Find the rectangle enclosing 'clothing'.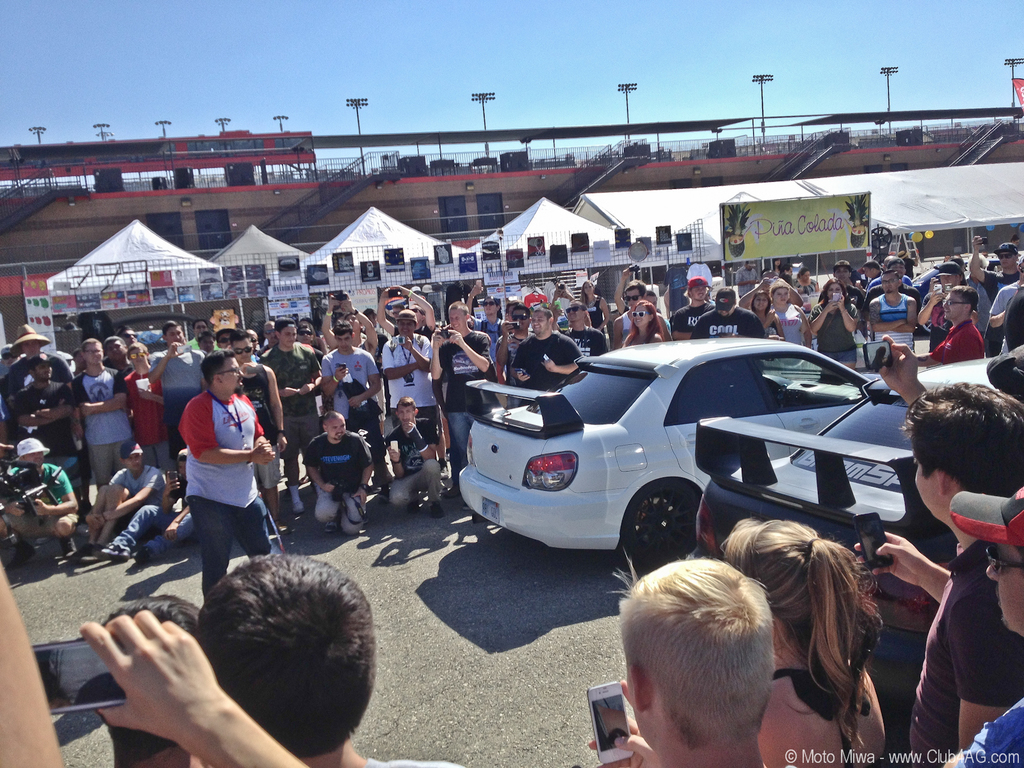
{"left": 4, "top": 350, "right": 77, "bottom": 406}.
